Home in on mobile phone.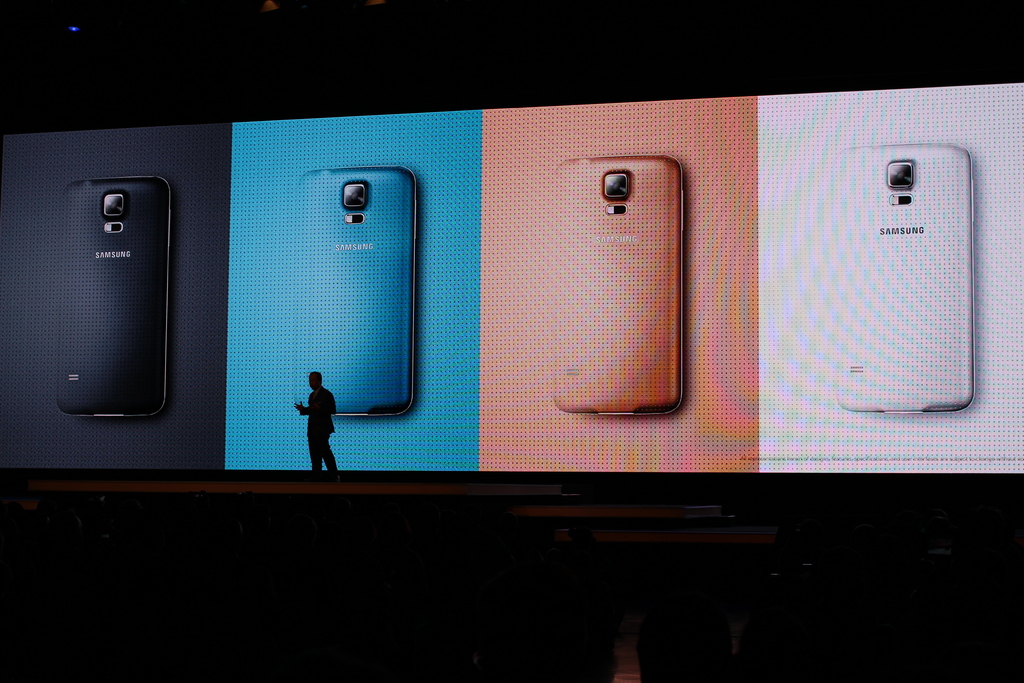
Homed in at {"x1": 831, "y1": 140, "x2": 977, "y2": 416}.
